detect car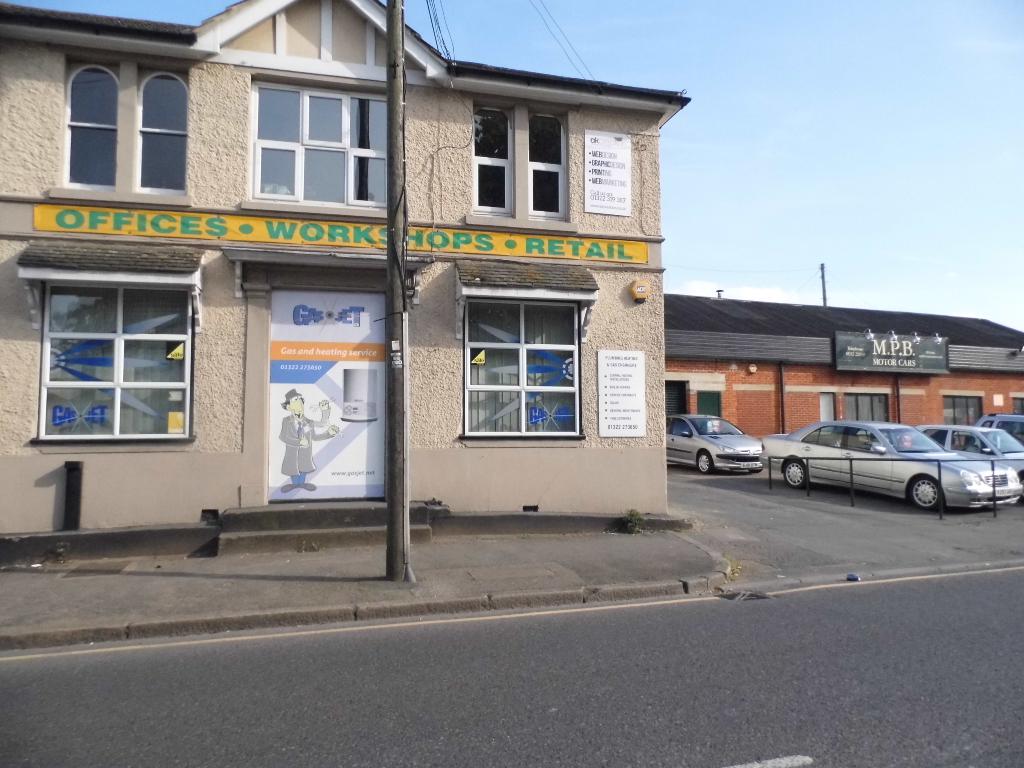
968, 406, 1023, 454
